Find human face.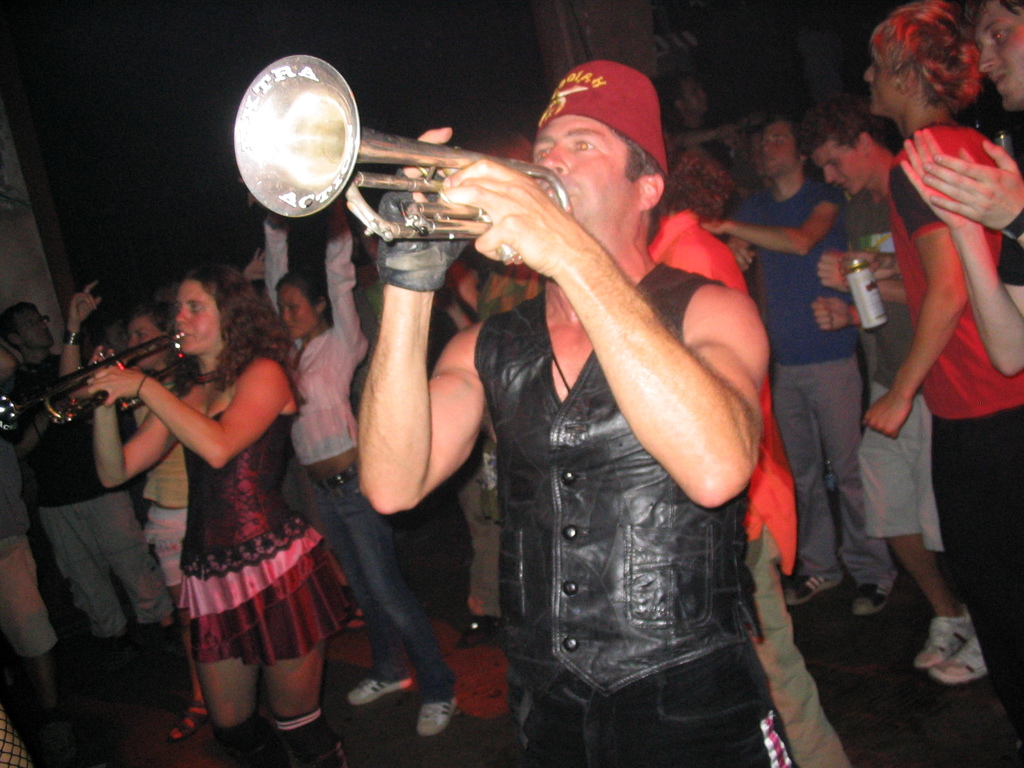
971:0:1023:111.
